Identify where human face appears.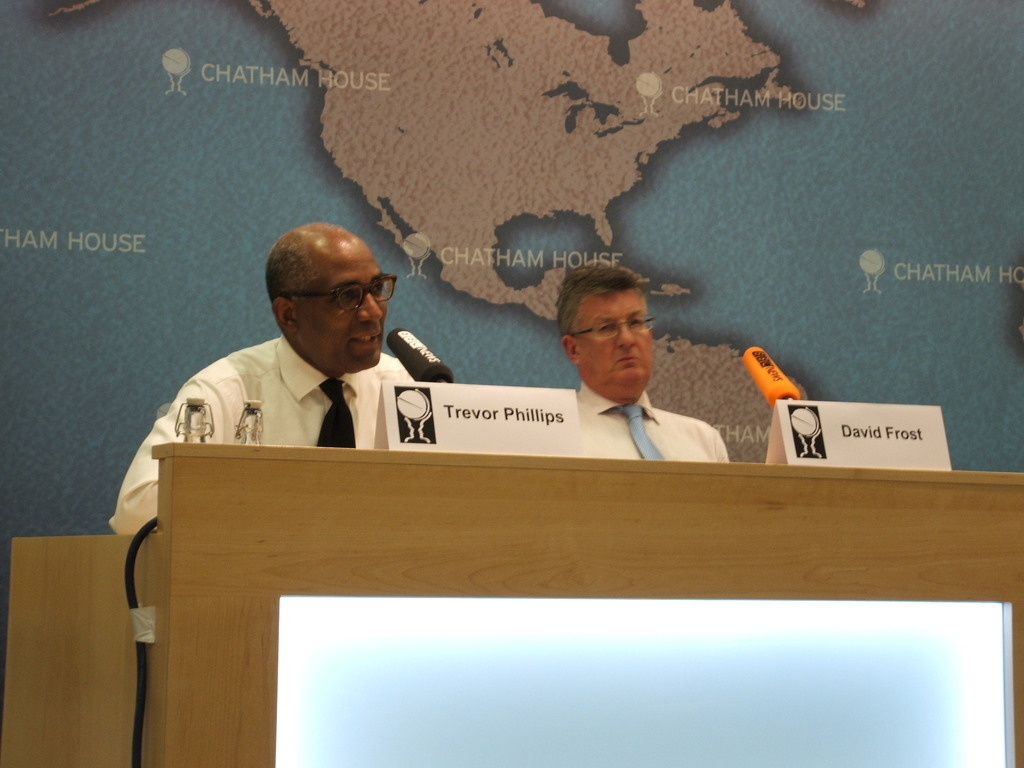
Appears at (289,244,390,369).
